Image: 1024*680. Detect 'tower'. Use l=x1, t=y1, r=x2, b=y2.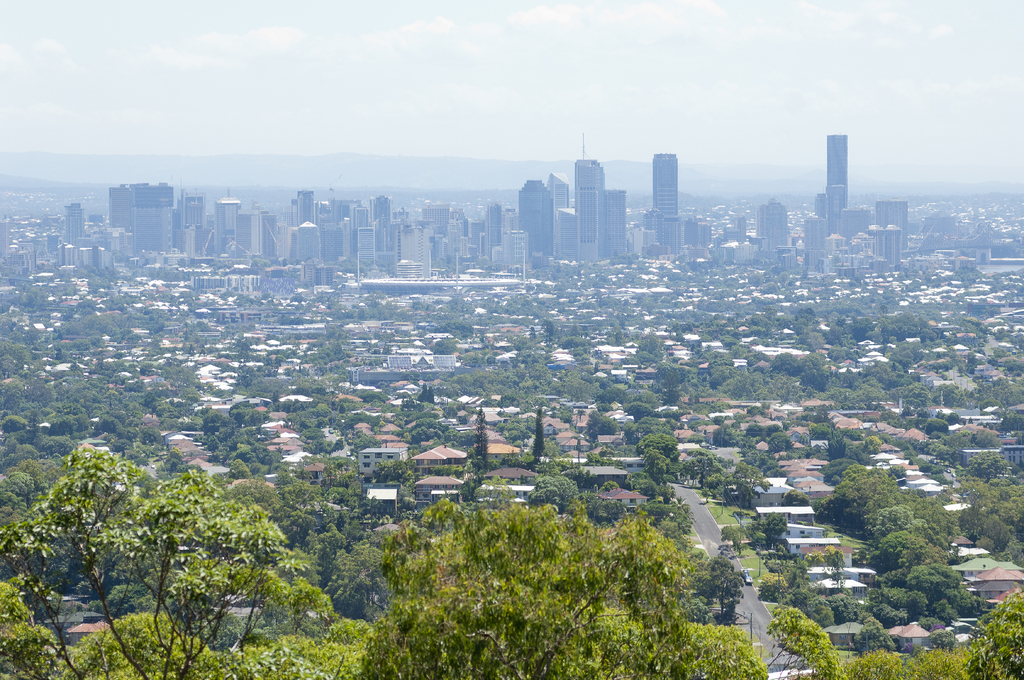
l=549, t=174, r=570, b=226.
